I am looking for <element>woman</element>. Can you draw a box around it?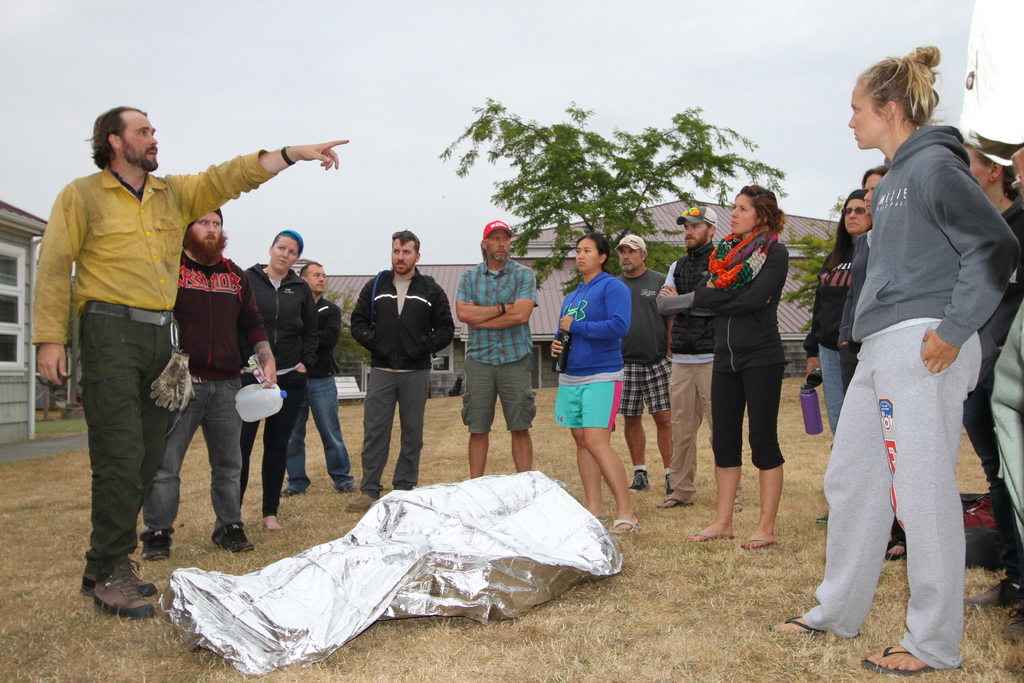
Sure, the bounding box is pyautogui.locateOnScreen(547, 231, 637, 536).
